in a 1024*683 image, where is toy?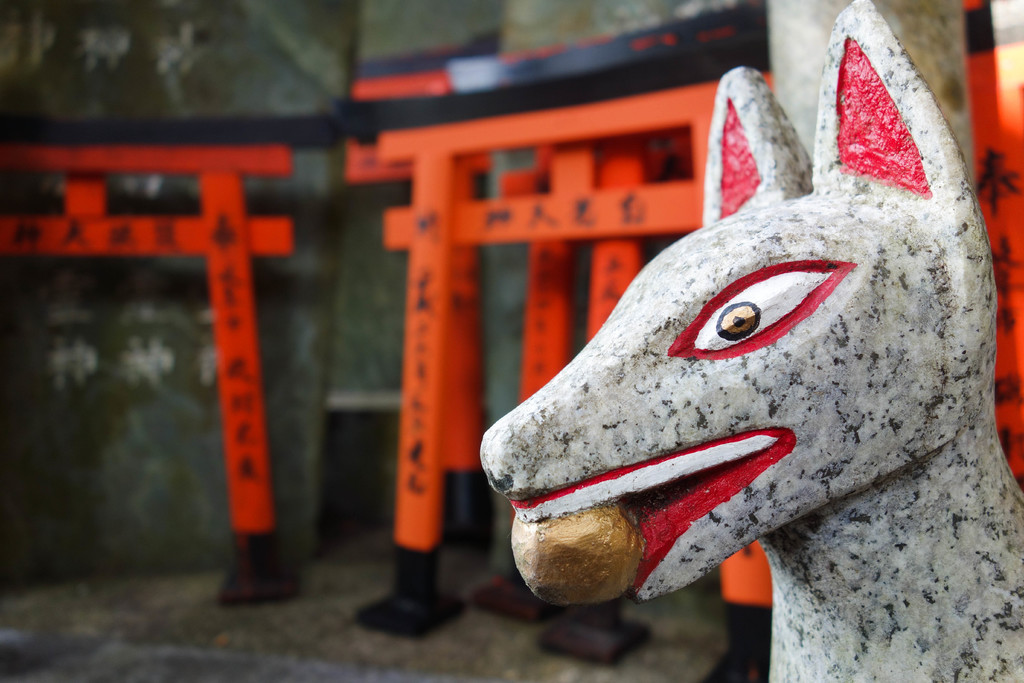
box(460, 0, 1023, 682).
